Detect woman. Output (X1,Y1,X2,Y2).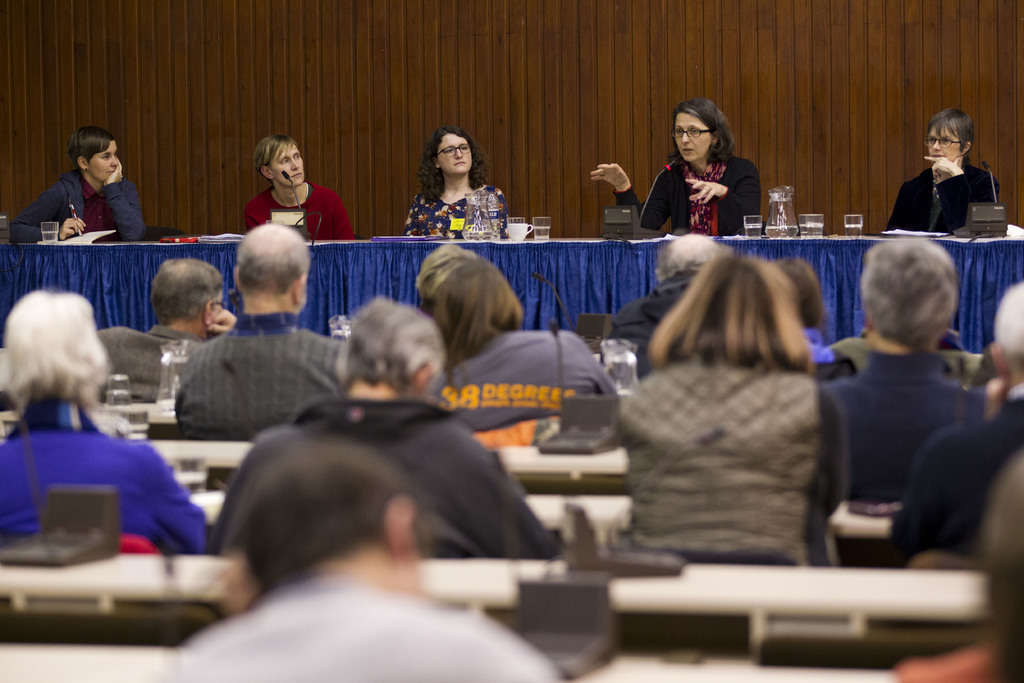
(589,92,769,245).
